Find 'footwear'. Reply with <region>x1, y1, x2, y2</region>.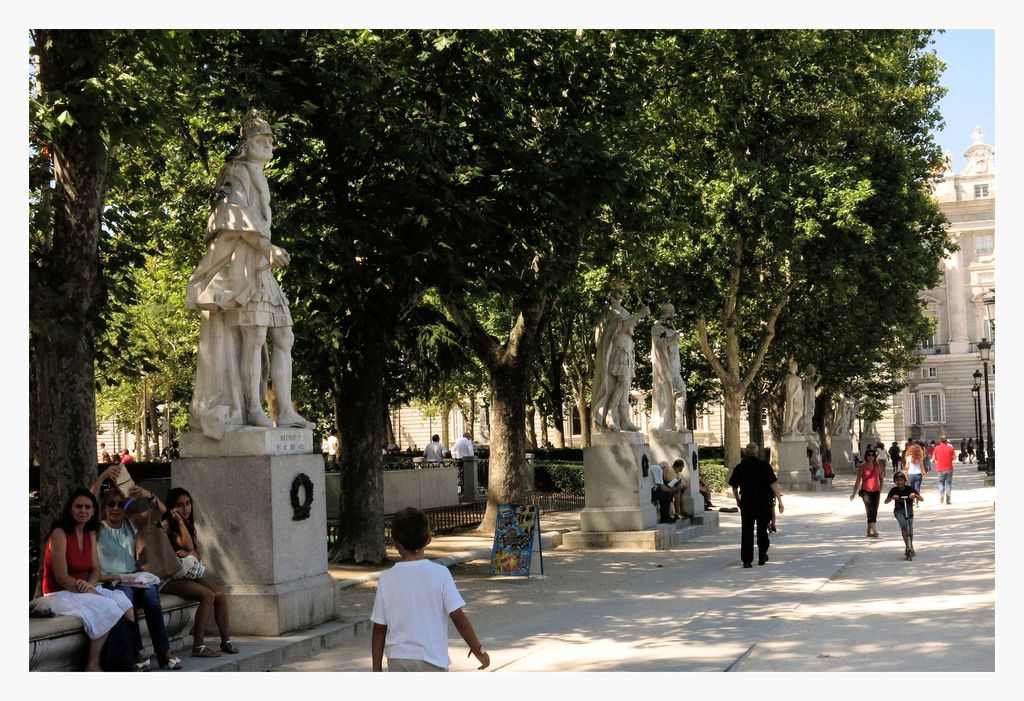
<region>223, 639, 236, 654</region>.
